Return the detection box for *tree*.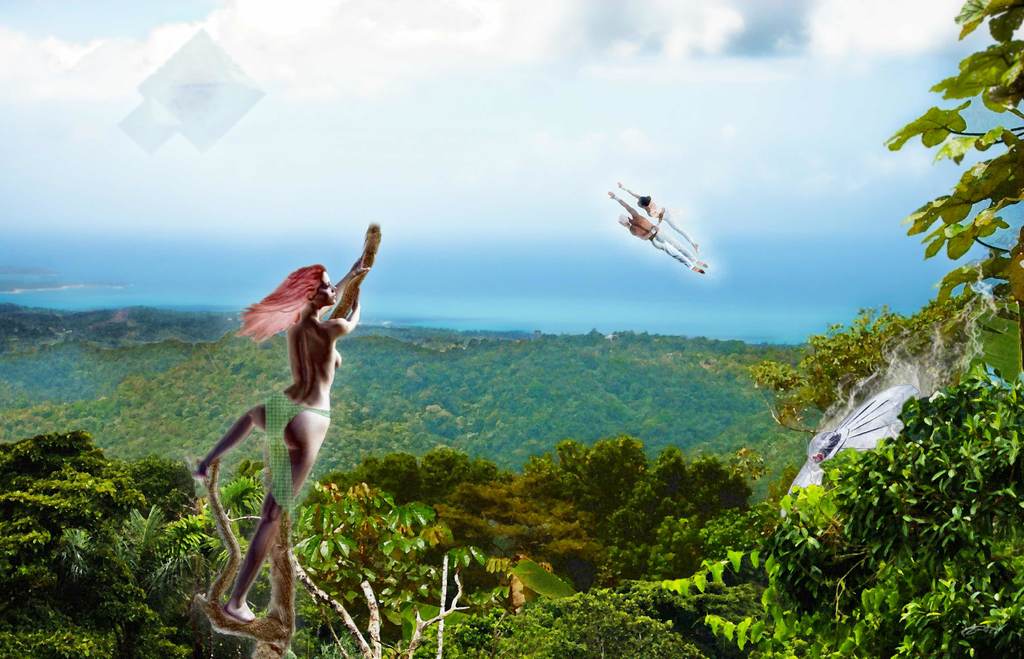
[360, 589, 697, 658].
